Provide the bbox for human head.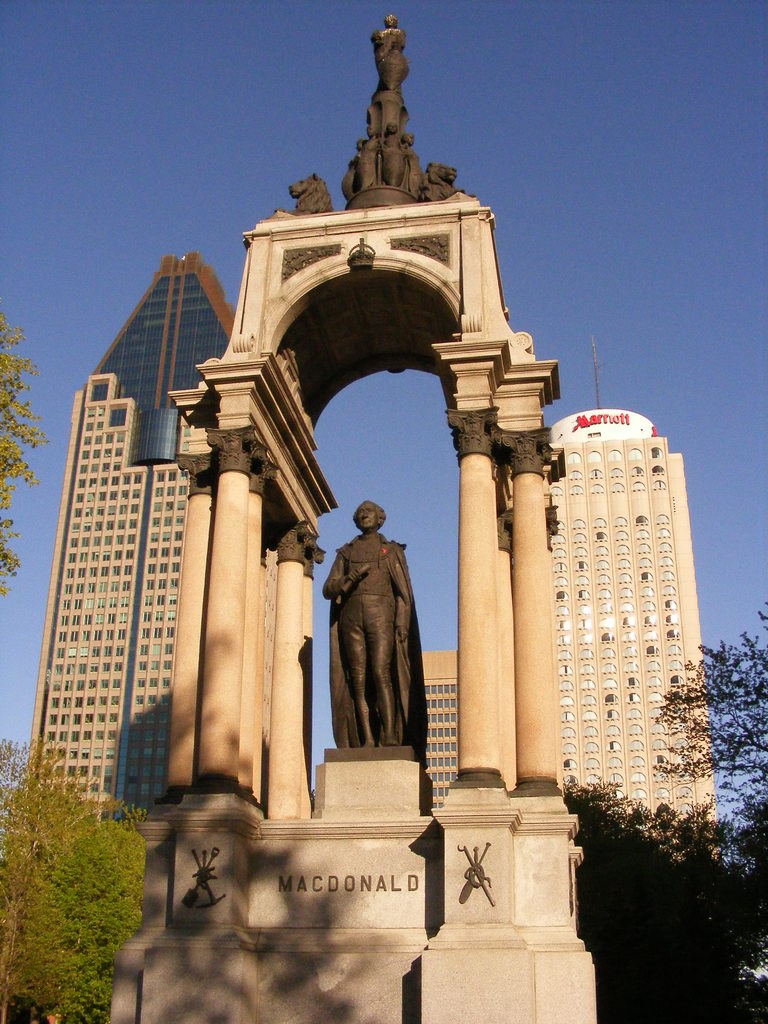
(352, 495, 385, 538).
